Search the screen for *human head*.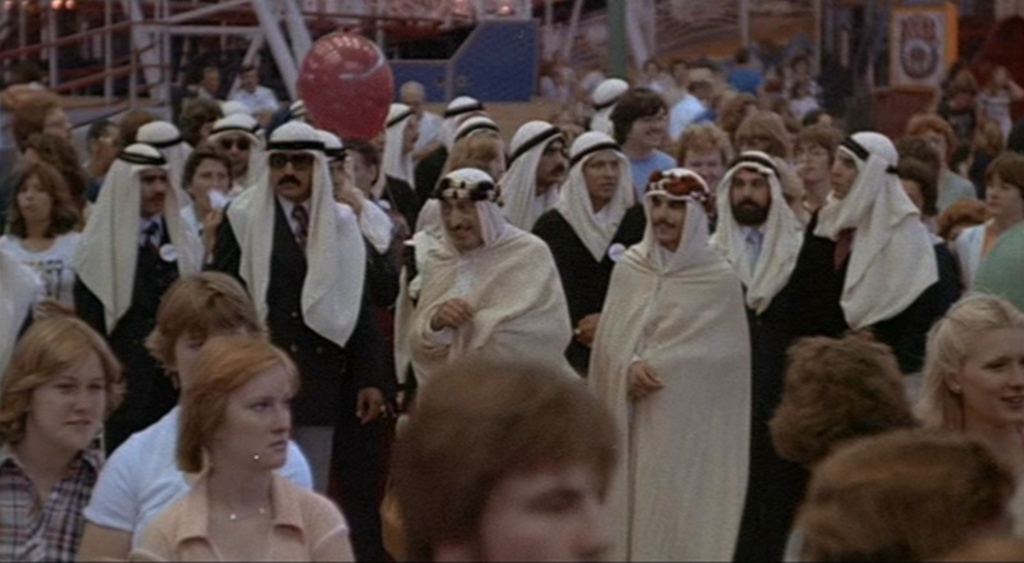
Found at <region>913, 114, 959, 163</region>.
